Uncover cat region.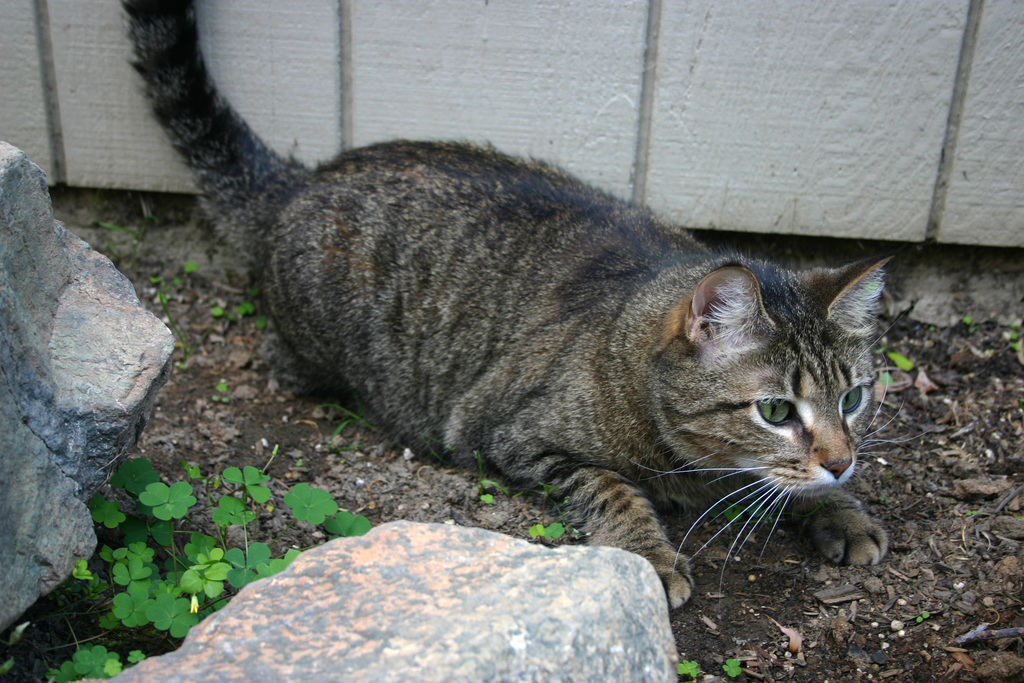
Uncovered: (118,0,936,611).
